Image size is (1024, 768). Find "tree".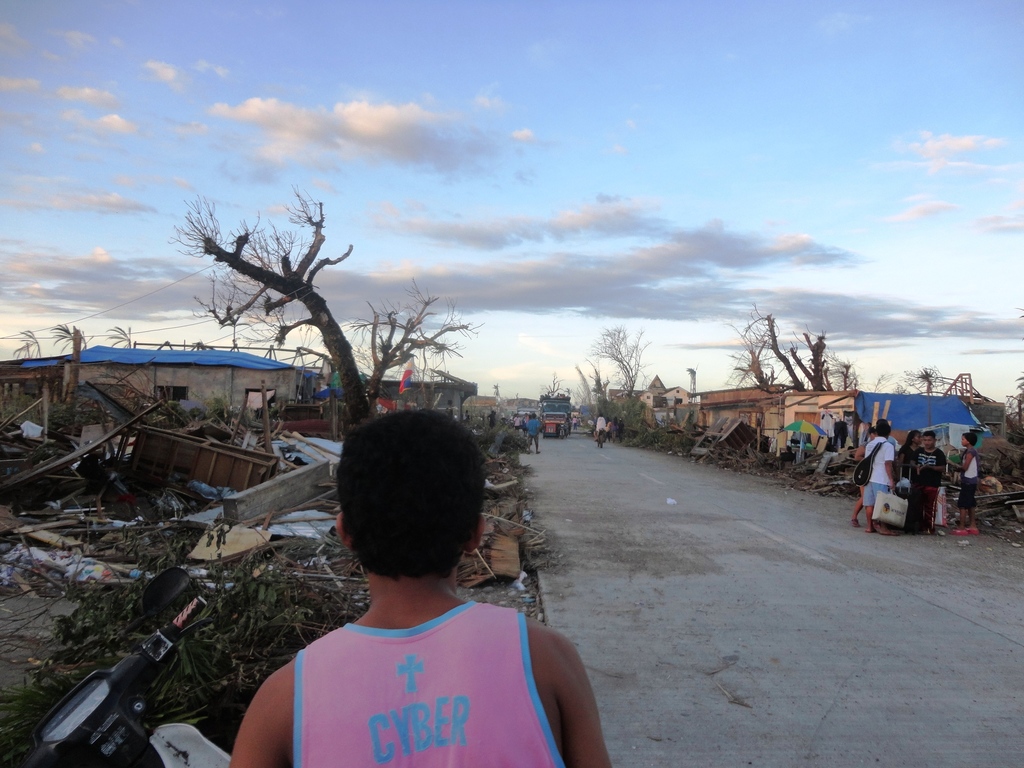
BBox(1001, 362, 1023, 438).
